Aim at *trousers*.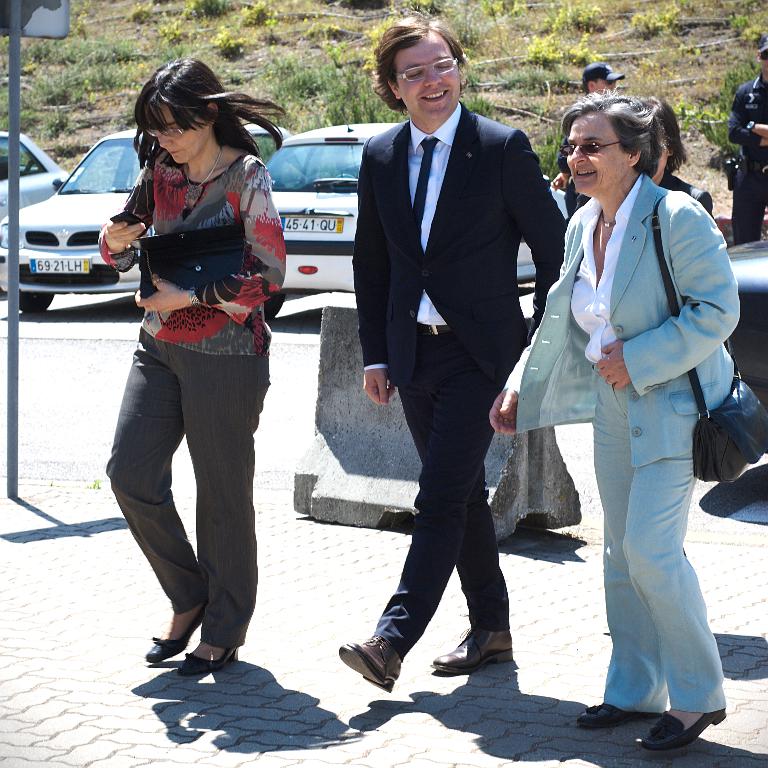
Aimed at [left=121, top=332, right=263, bottom=656].
